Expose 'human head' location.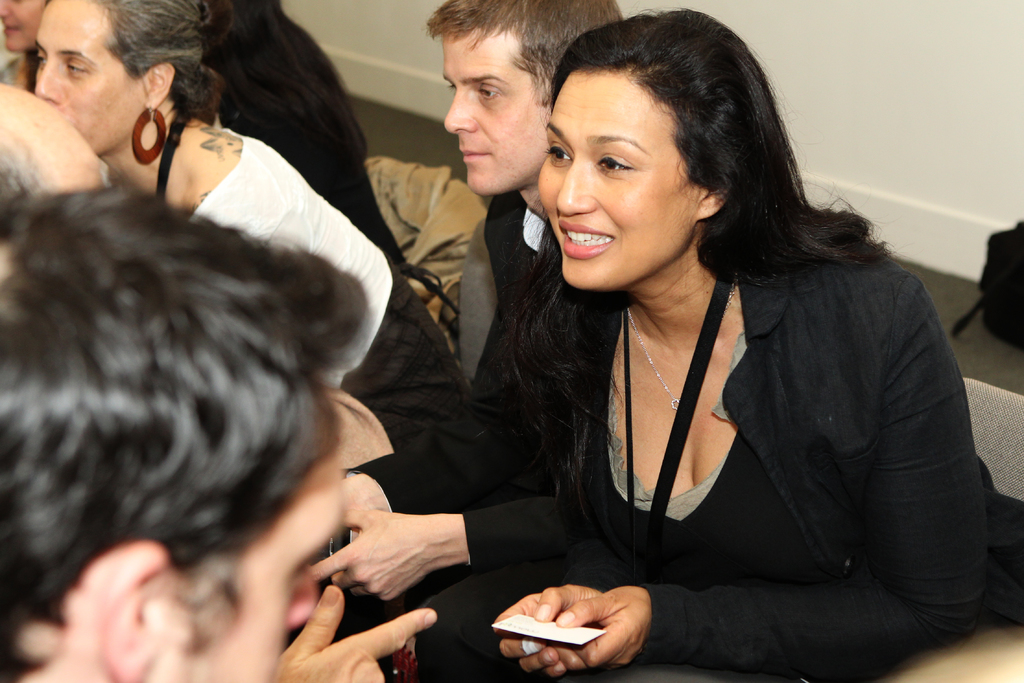
Exposed at {"left": 0, "top": 0, "right": 48, "bottom": 56}.
